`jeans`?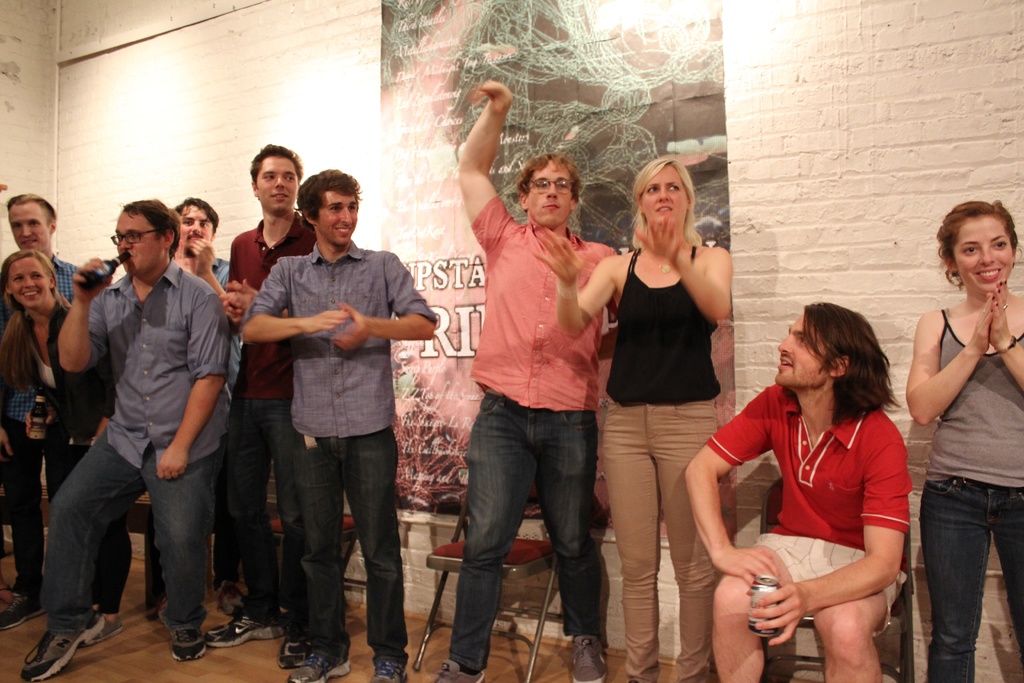
pyautogui.locateOnScreen(228, 397, 307, 638)
